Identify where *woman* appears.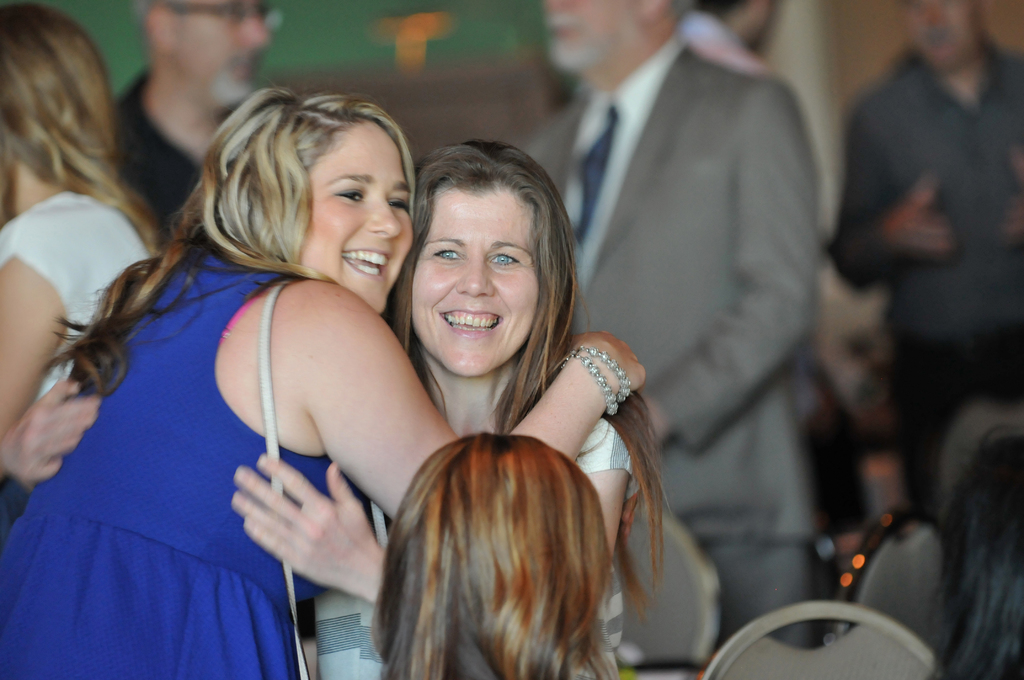
Appears at bbox(369, 430, 617, 679).
